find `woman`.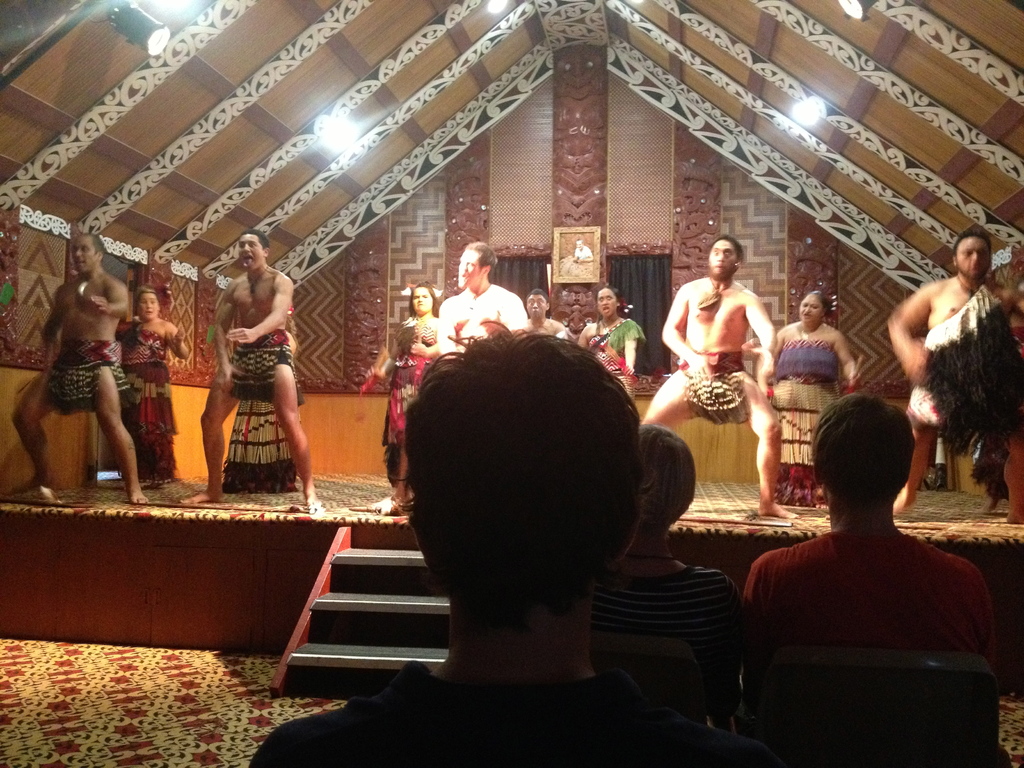
(x1=575, y1=282, x2=646, y2=396).
